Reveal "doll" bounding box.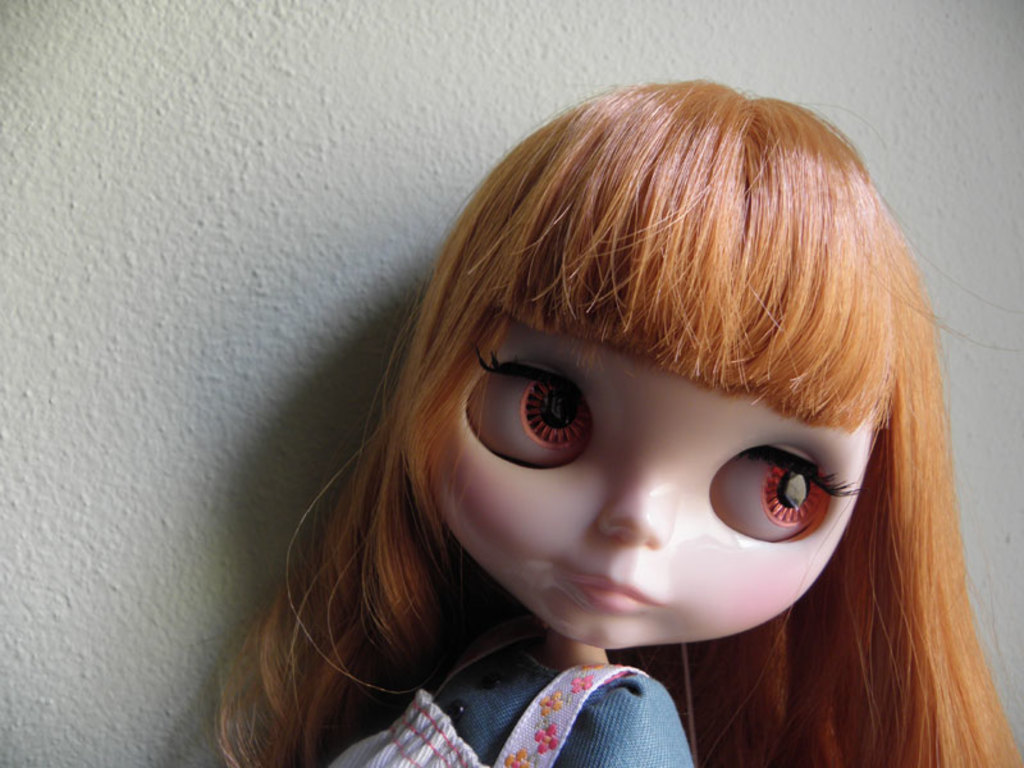
Revealed: l=389, t=77, r=1001, b=694.
